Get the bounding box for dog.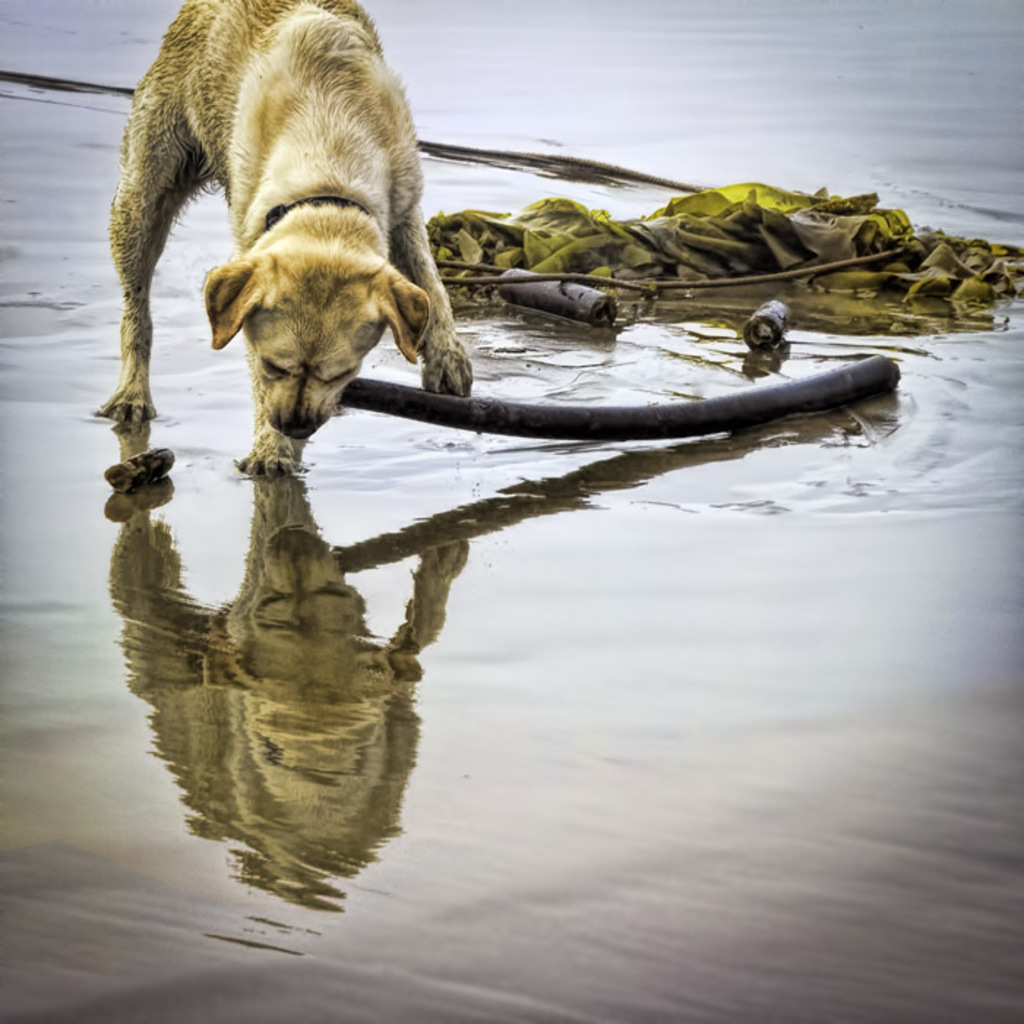
(95, 0, 471, 475).
